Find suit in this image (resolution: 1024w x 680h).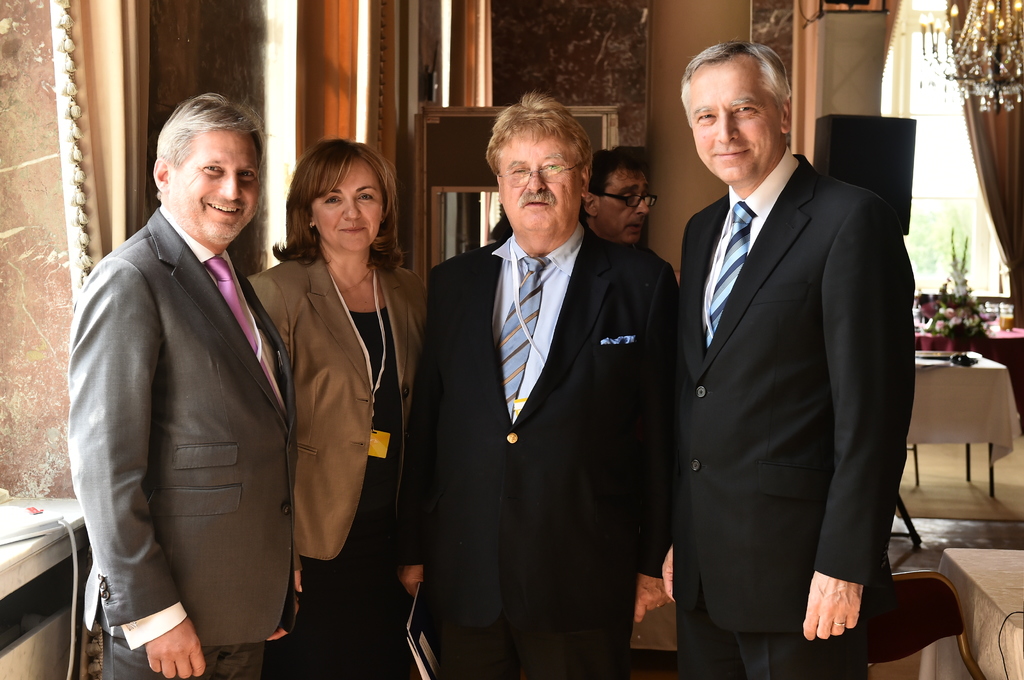
[x1=673, y1=142, x2=914, y2=635].
